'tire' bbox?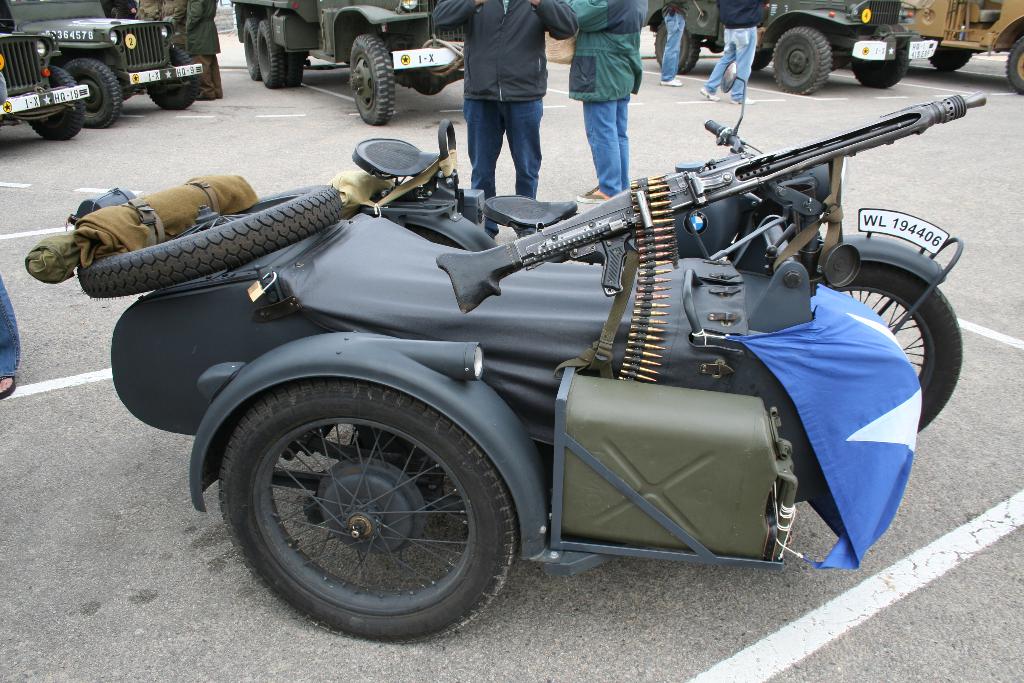
{"left": 1003, "top": 35, "right": 1023, "bottom": 99}
